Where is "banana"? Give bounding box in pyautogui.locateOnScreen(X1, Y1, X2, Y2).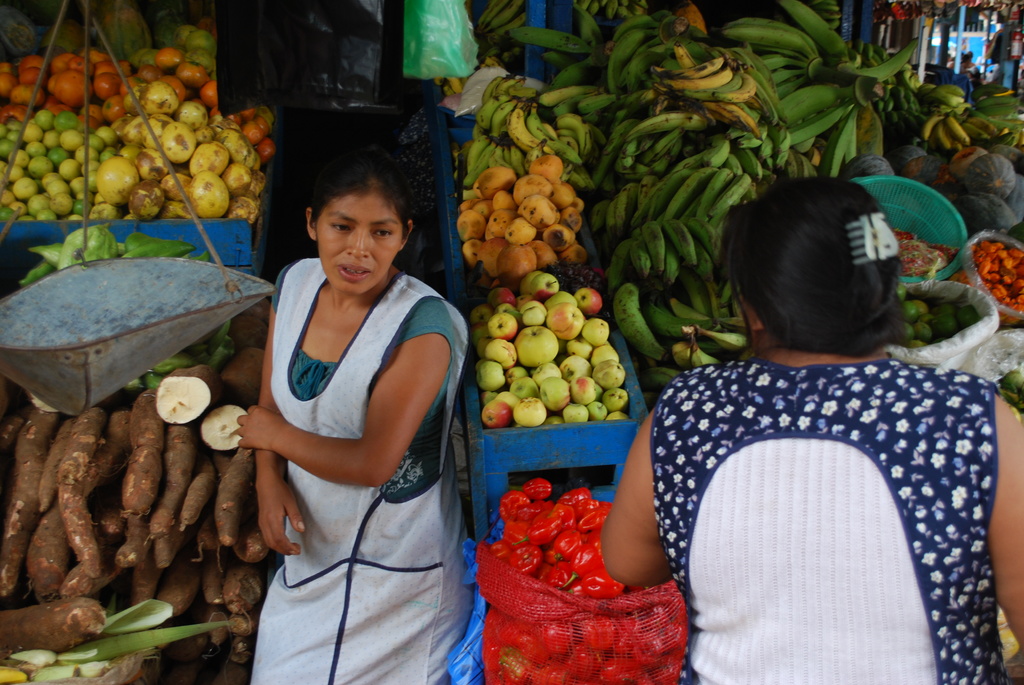
pyautogui.locateOnScreen(509, 101, 552, 152).
